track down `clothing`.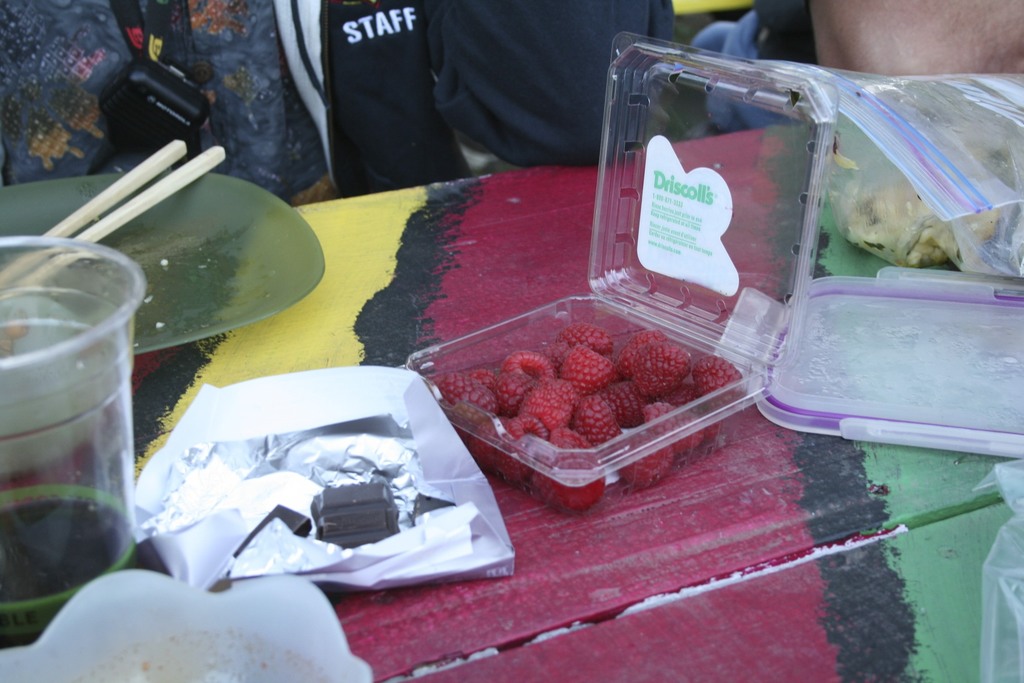
Tracked to [left=267, top=0, right=664, bottom=201].
